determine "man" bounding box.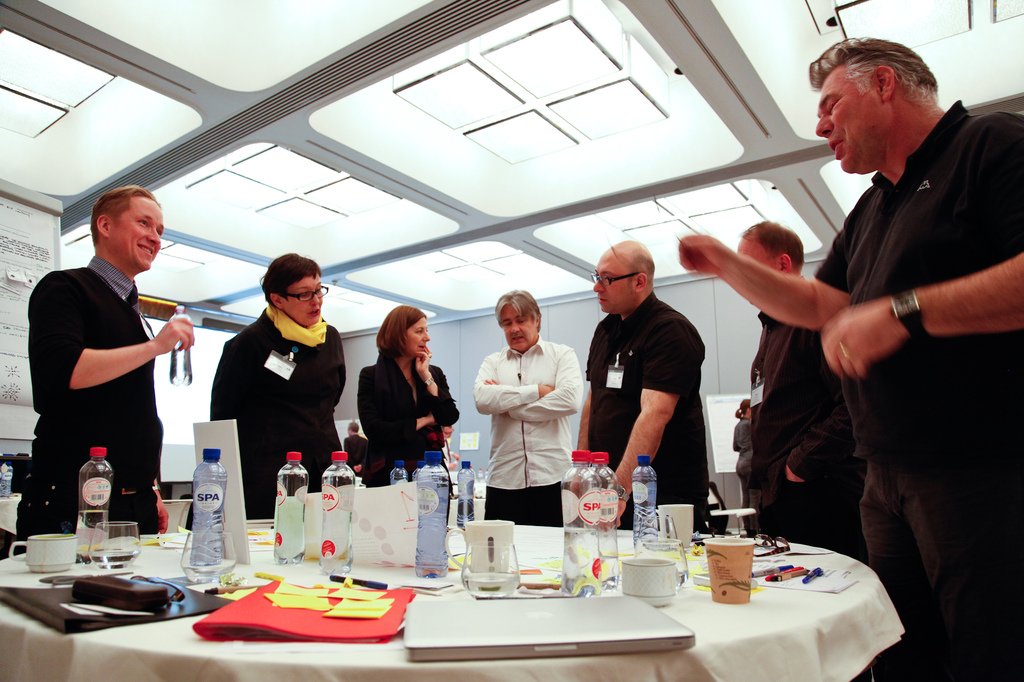
Determined: (678, 36, 1023, 681).
